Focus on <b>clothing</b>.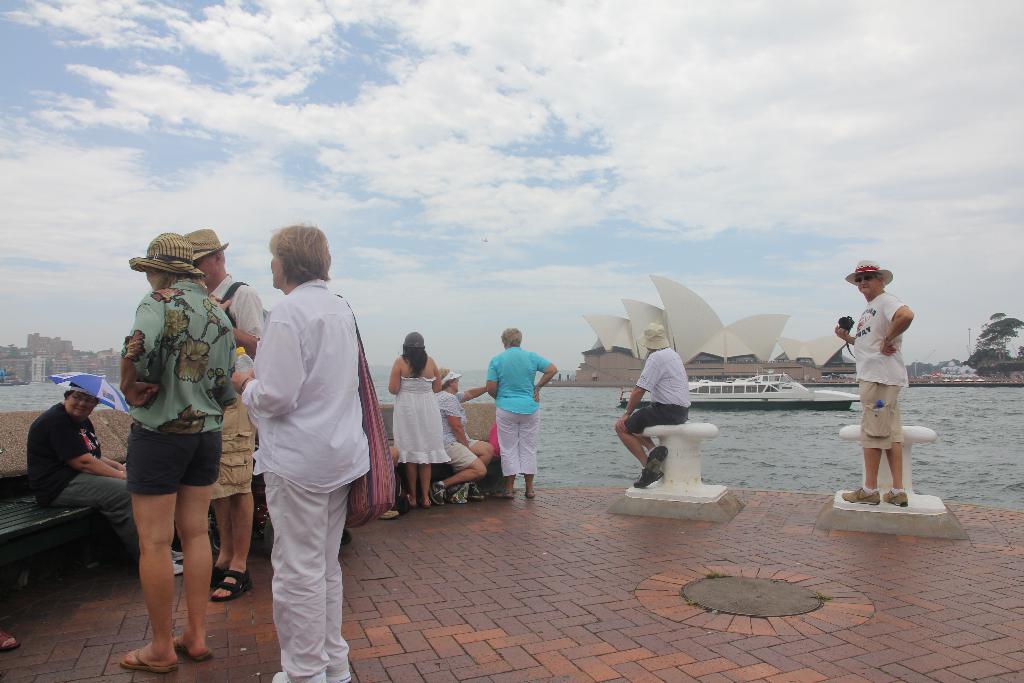
Focused at crop(487, 347, 546, 482).
